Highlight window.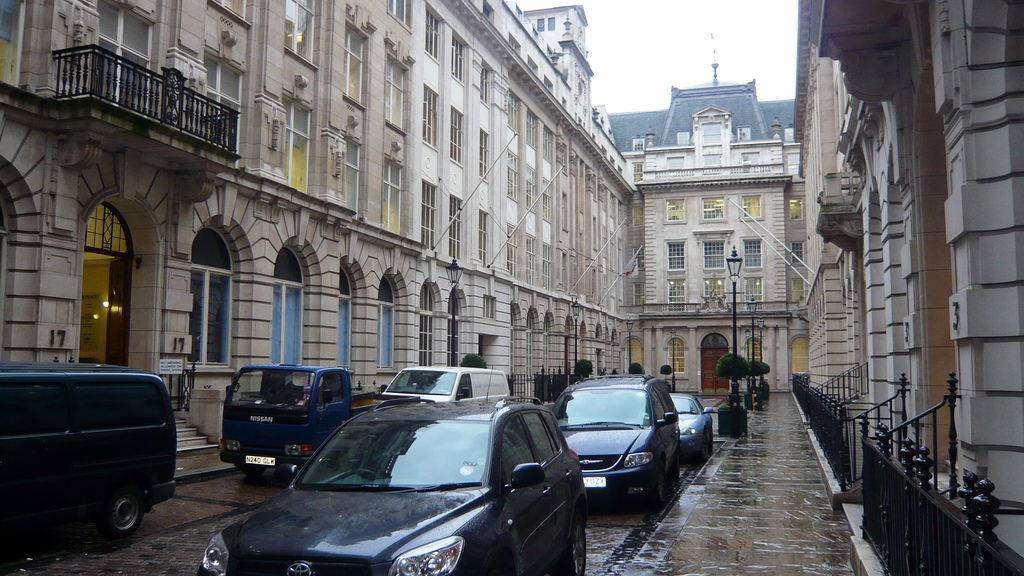
Highlighted region: rect(746, 277, 762, 311).
